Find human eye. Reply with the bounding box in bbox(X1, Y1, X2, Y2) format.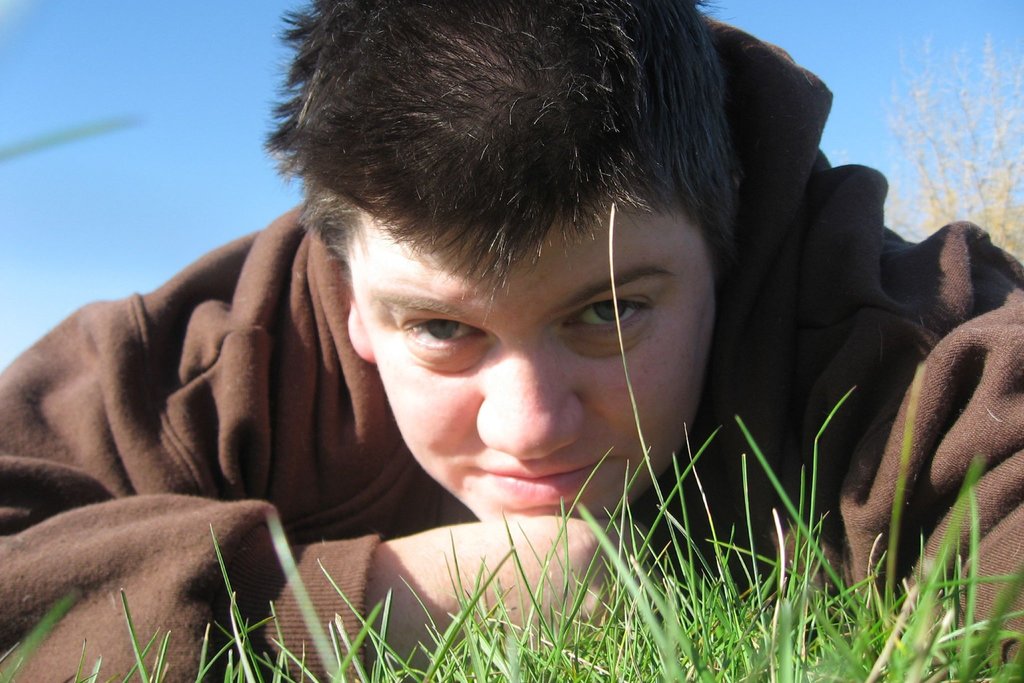
bbox(561, 298, 661, 334).
